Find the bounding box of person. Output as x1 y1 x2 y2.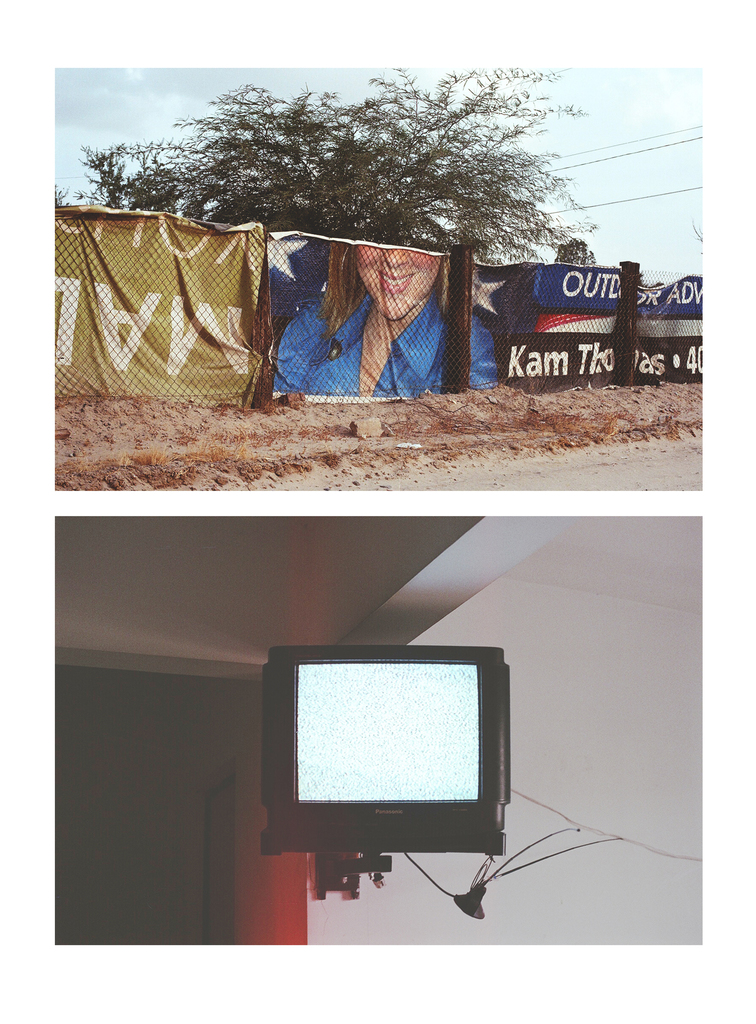
273 240 503 390.
